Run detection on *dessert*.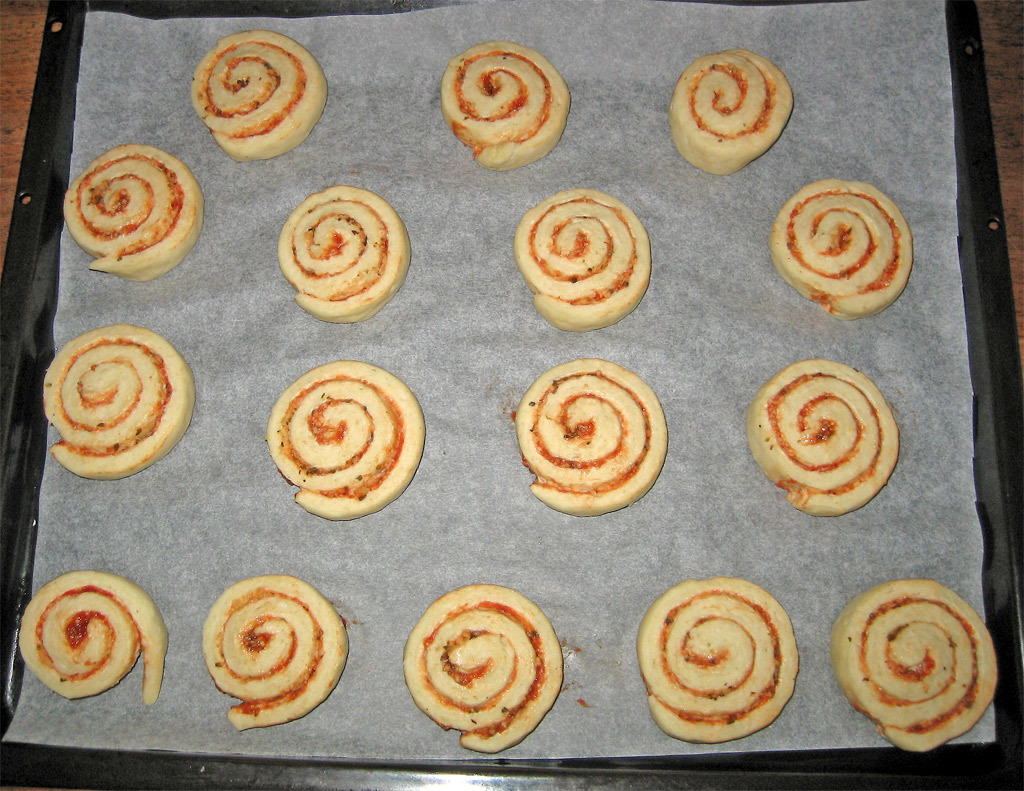
Result: 399, 584, 567, 753.
